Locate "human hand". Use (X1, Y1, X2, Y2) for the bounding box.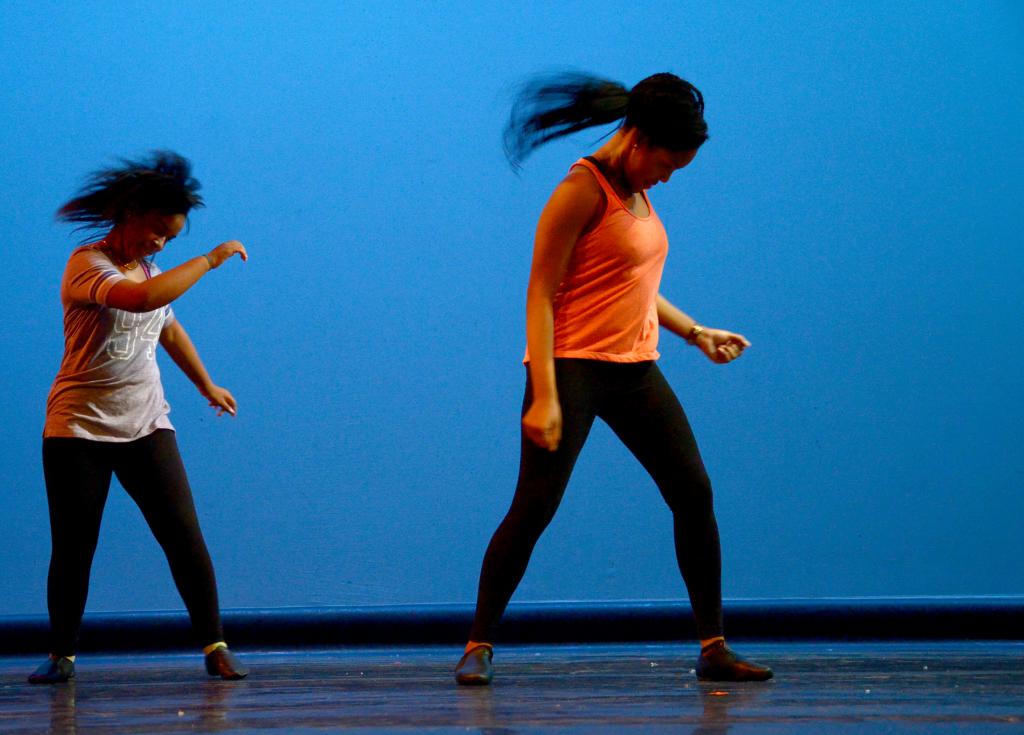
(669, 307, 754, 371).
